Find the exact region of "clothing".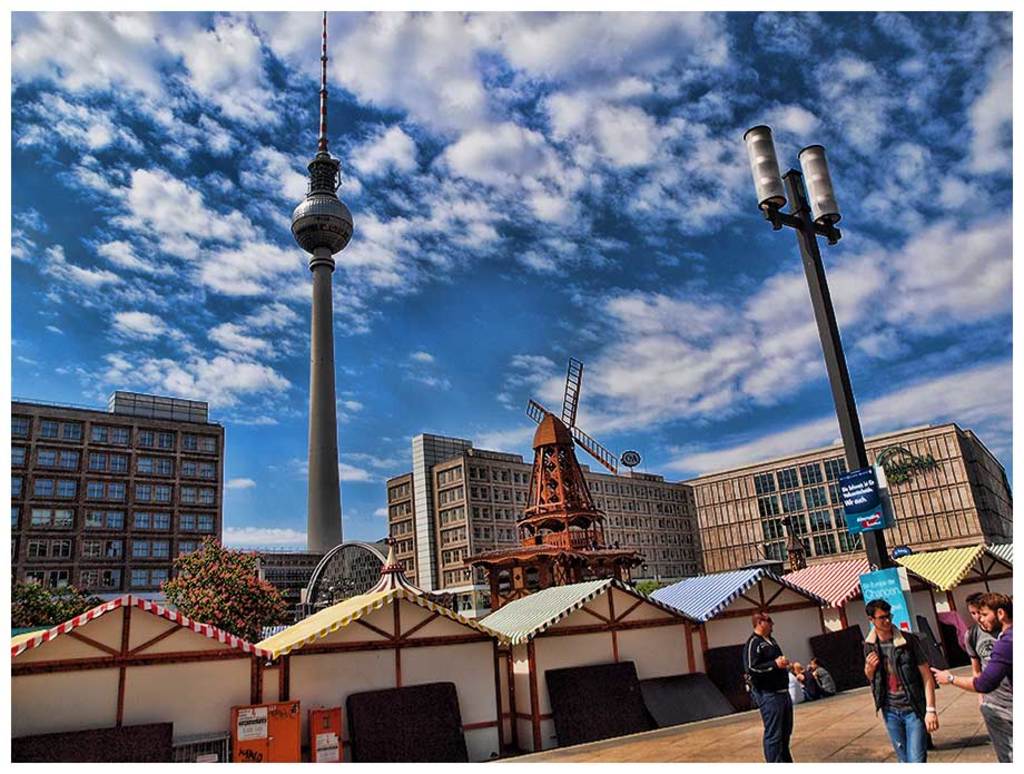
Exact region: select_region(748, 630, 790, 765).
